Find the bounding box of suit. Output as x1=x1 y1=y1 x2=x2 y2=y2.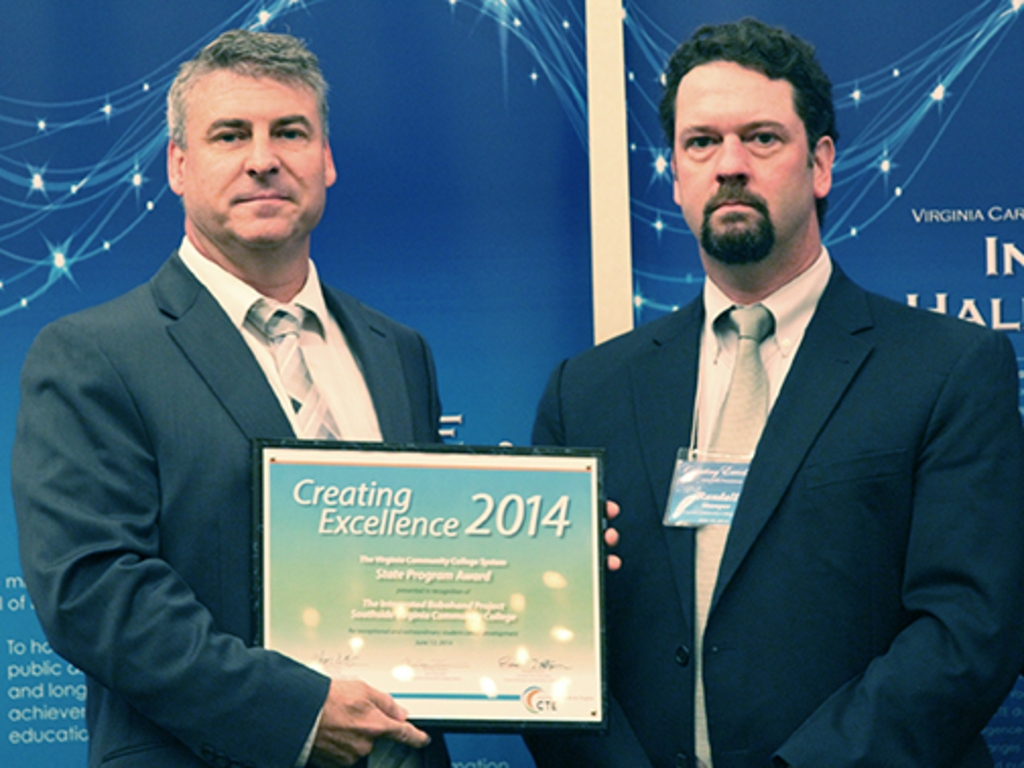
x1=35 y1=132 x2=429 y2=750.
